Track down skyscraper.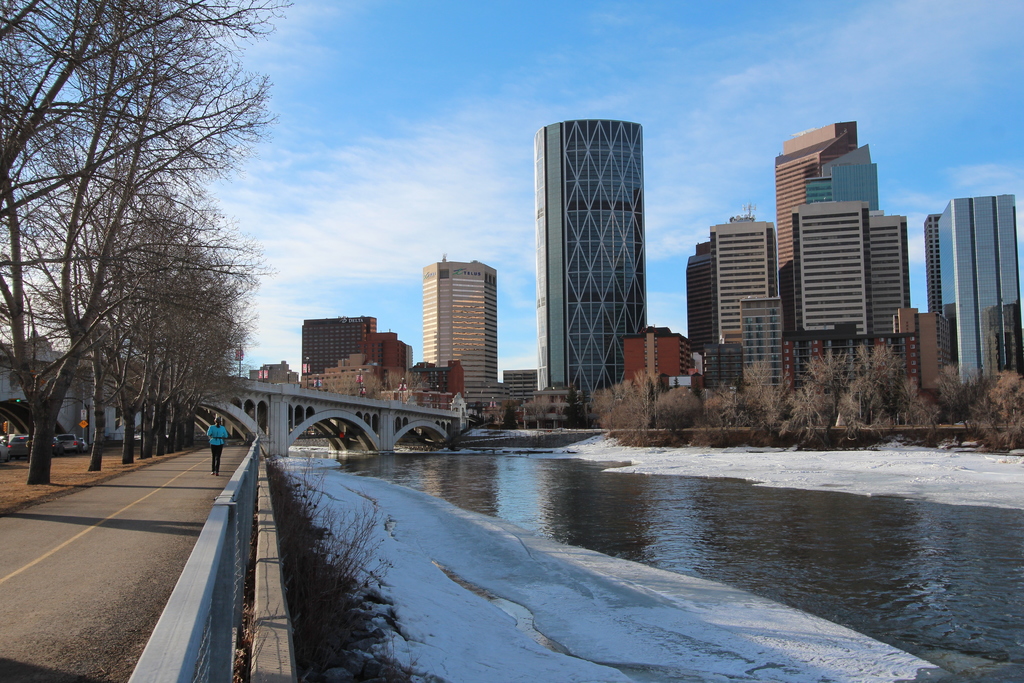
Tracked to crop(298, 312, 417, 388).
